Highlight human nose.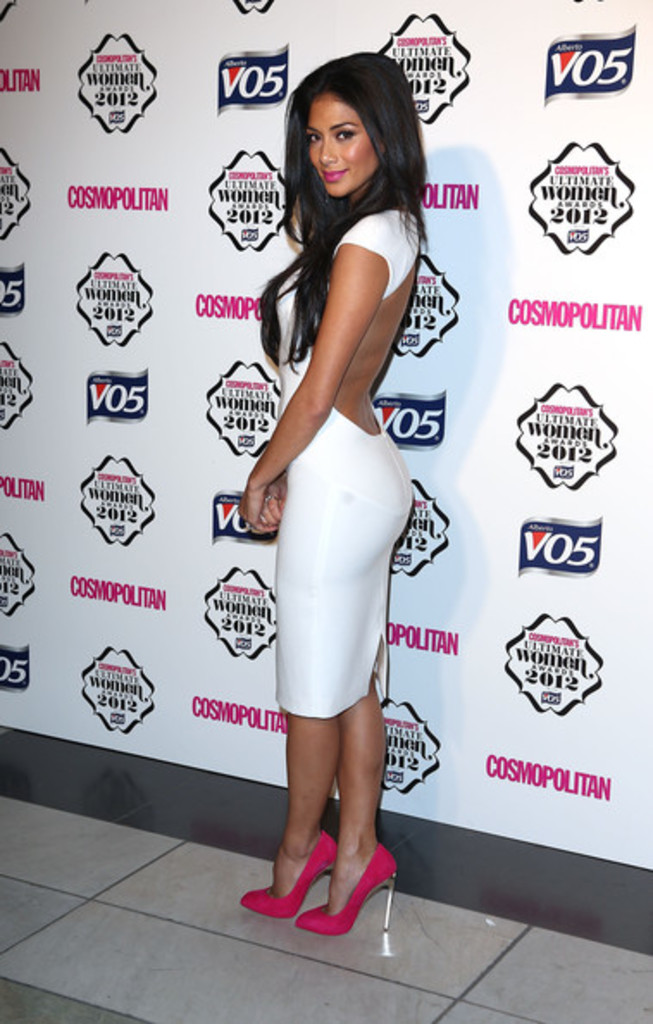
Highlighted region: locate(322, 140, 334, 167).
